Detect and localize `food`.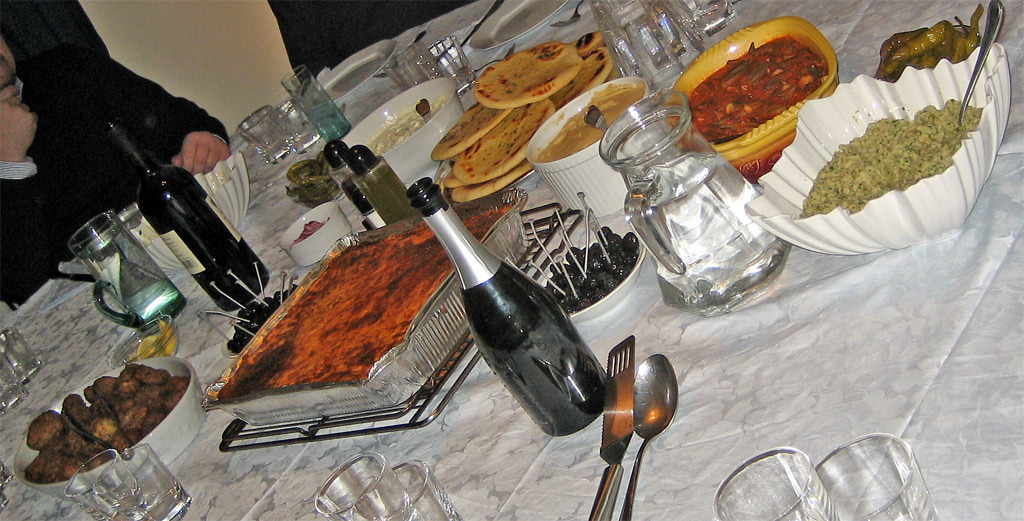
Localized at (448, 158, 530, 203).
